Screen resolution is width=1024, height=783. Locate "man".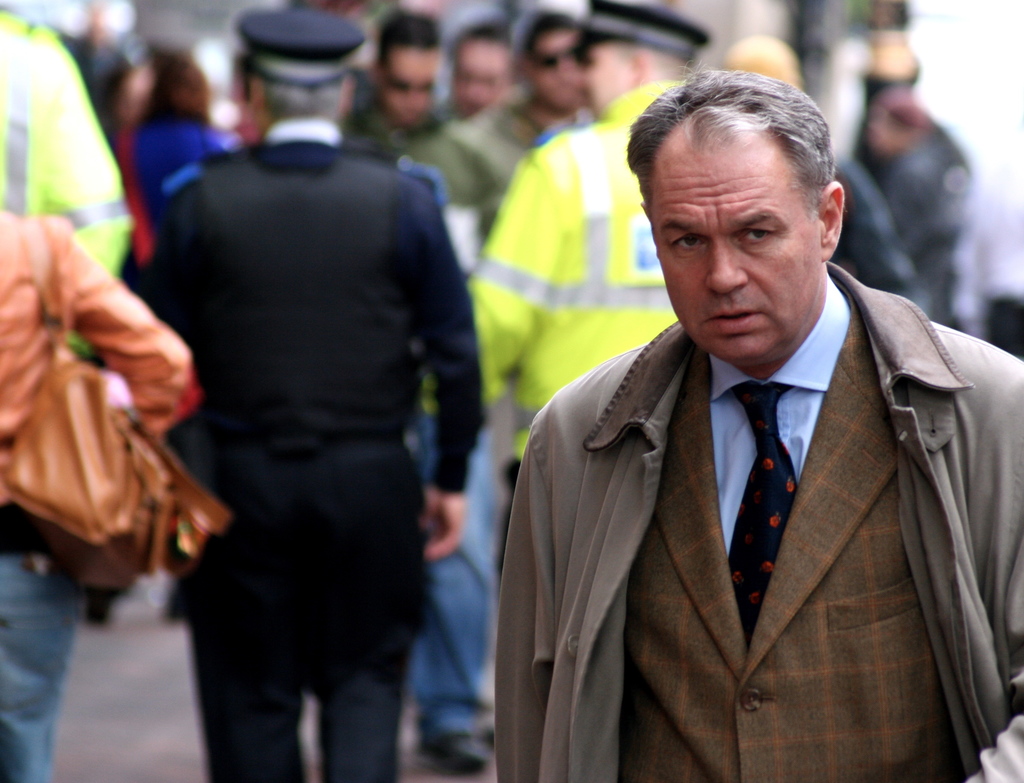
box=[444, 0, 722, 606].
